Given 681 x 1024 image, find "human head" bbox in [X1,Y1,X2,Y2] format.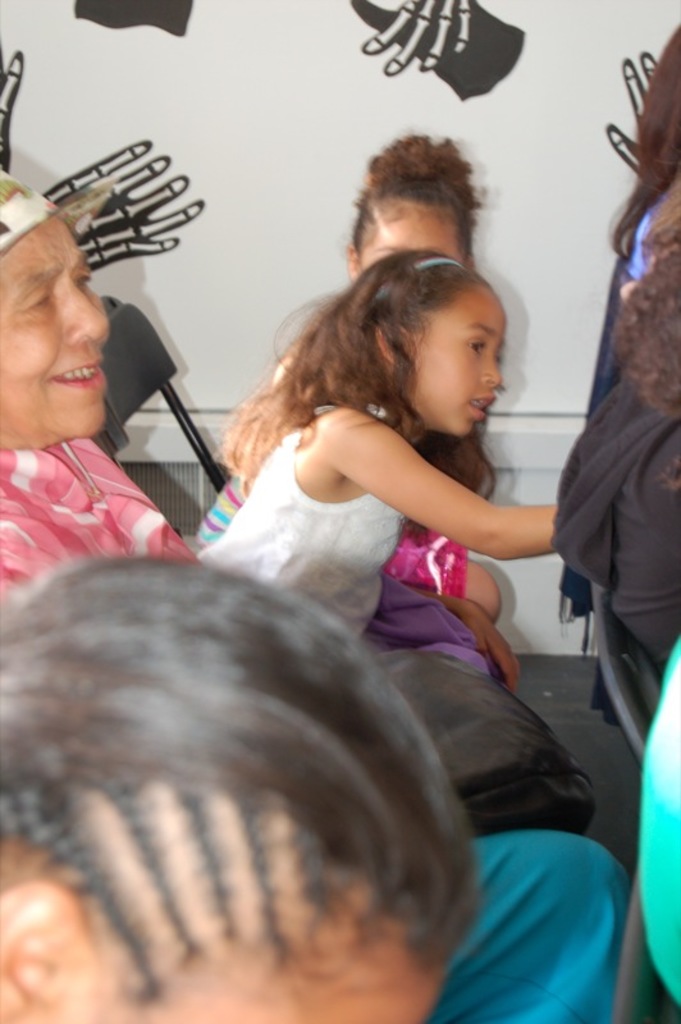
[0,174,113,452].
